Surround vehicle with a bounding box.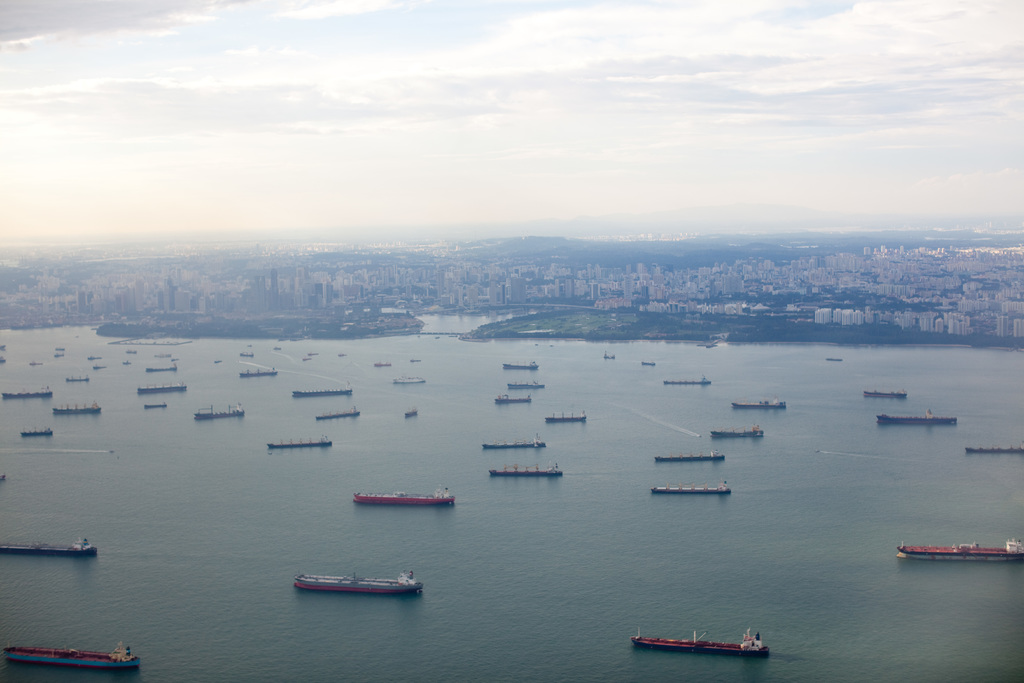
2,390,56,402.
